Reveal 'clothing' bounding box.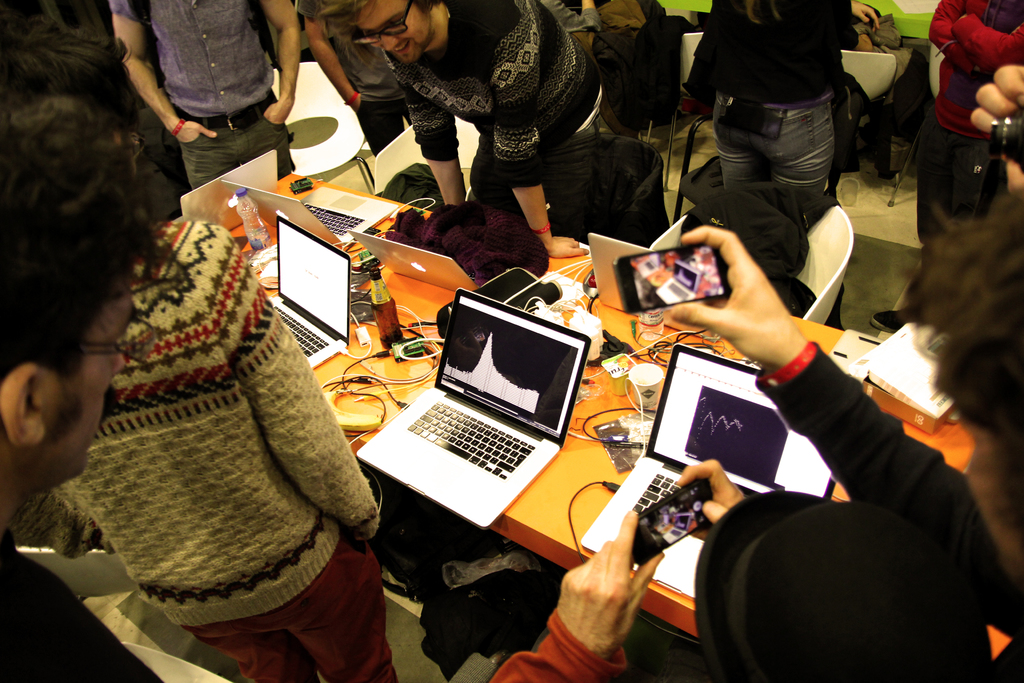
Revealed: BBox(385, 0, 600, 213).
